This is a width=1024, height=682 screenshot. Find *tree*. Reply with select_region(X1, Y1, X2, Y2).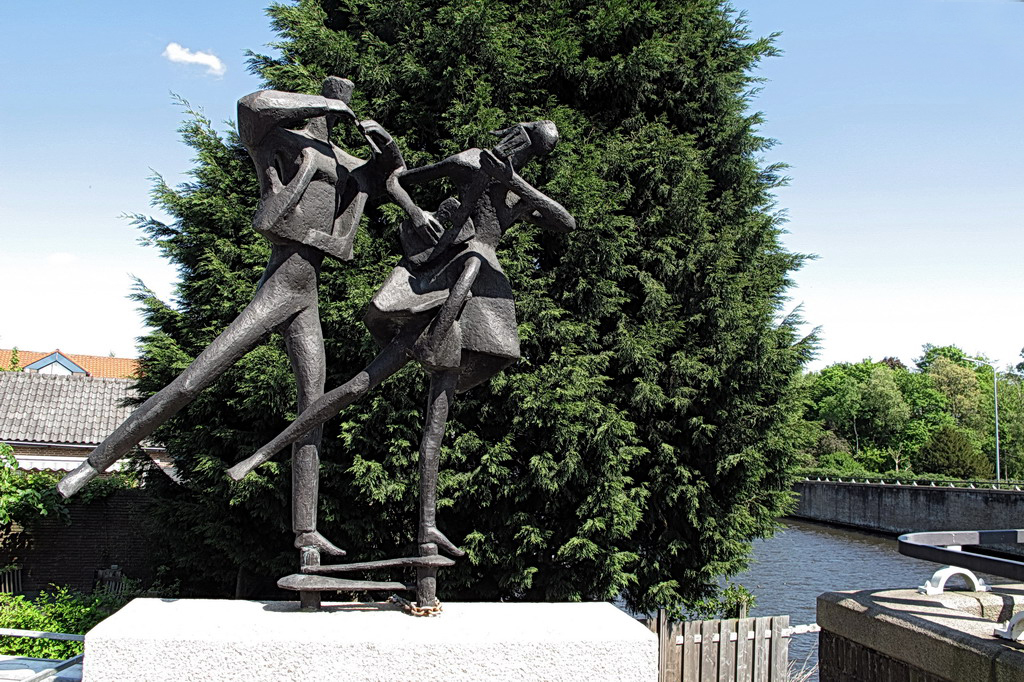
select_region(855, 367, 949, 473).
